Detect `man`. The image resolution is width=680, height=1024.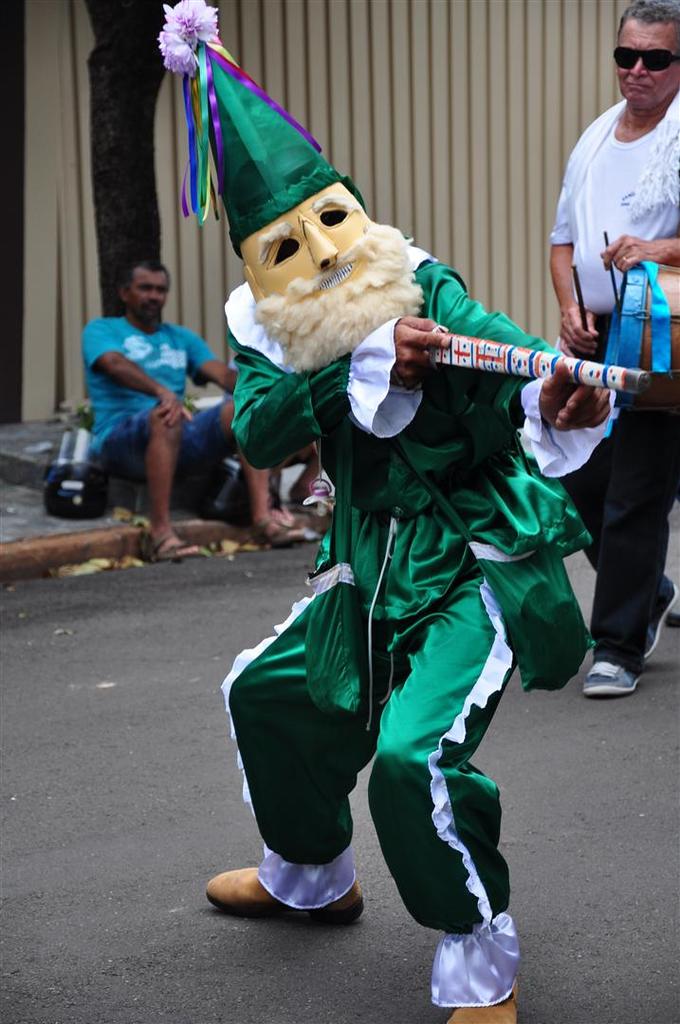
detection(64, 251, 240, 560).
